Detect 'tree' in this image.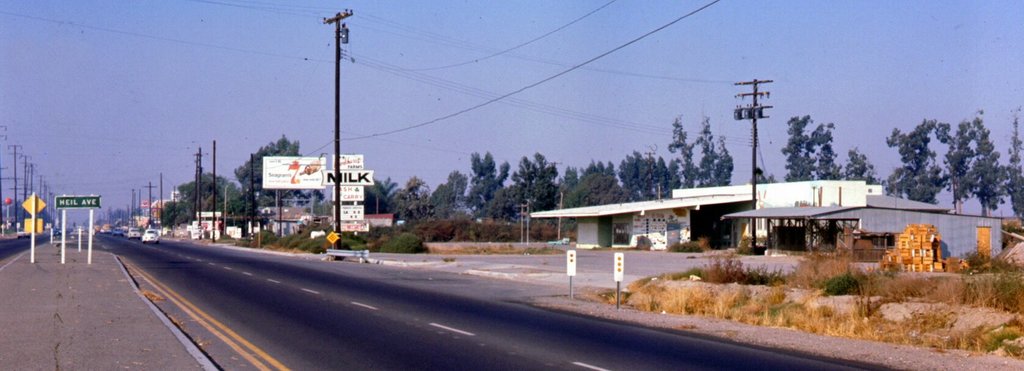
Detection: bbox=[531, 104, 736, 222].
